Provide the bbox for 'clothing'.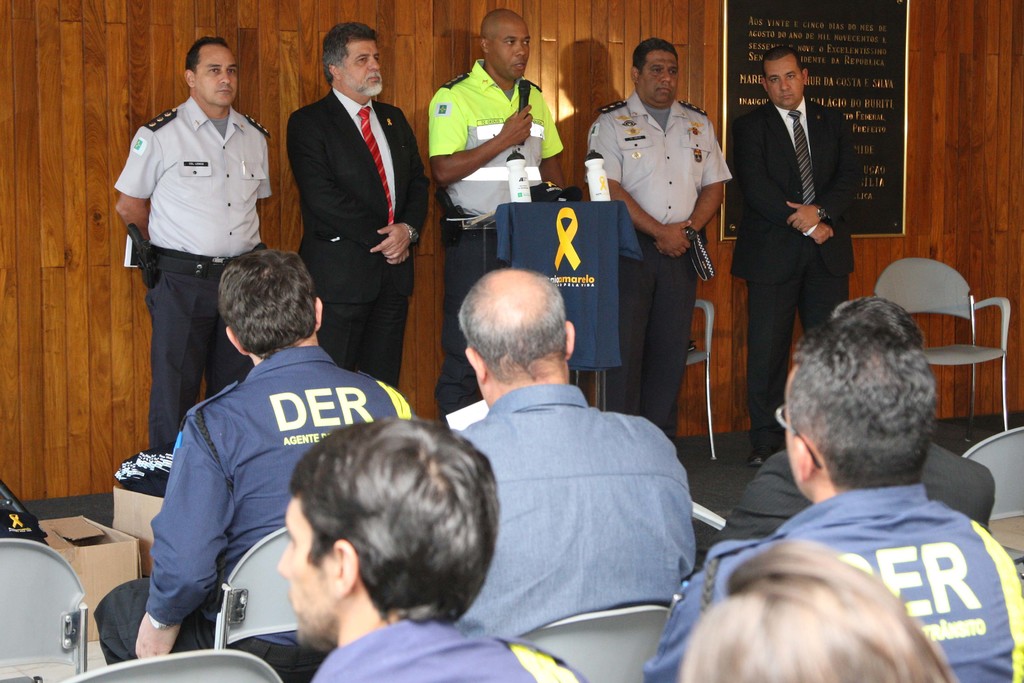
region(443, 389, 692, 639).
